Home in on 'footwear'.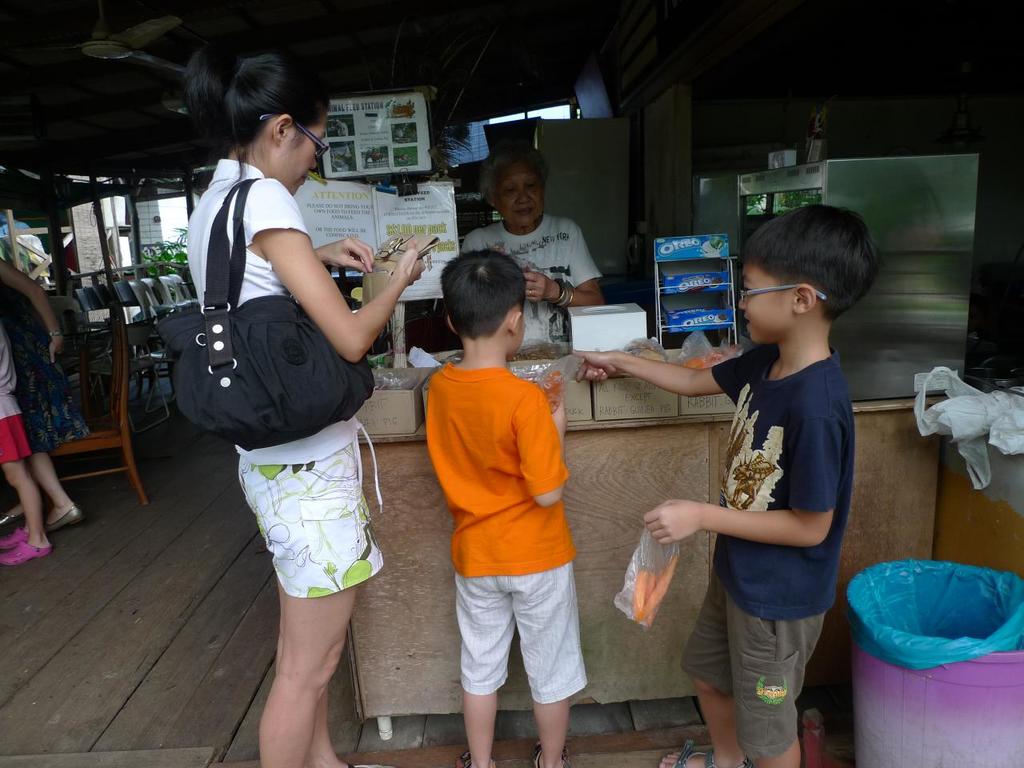
Homed in at bbox(658, 740, 753, 767).
